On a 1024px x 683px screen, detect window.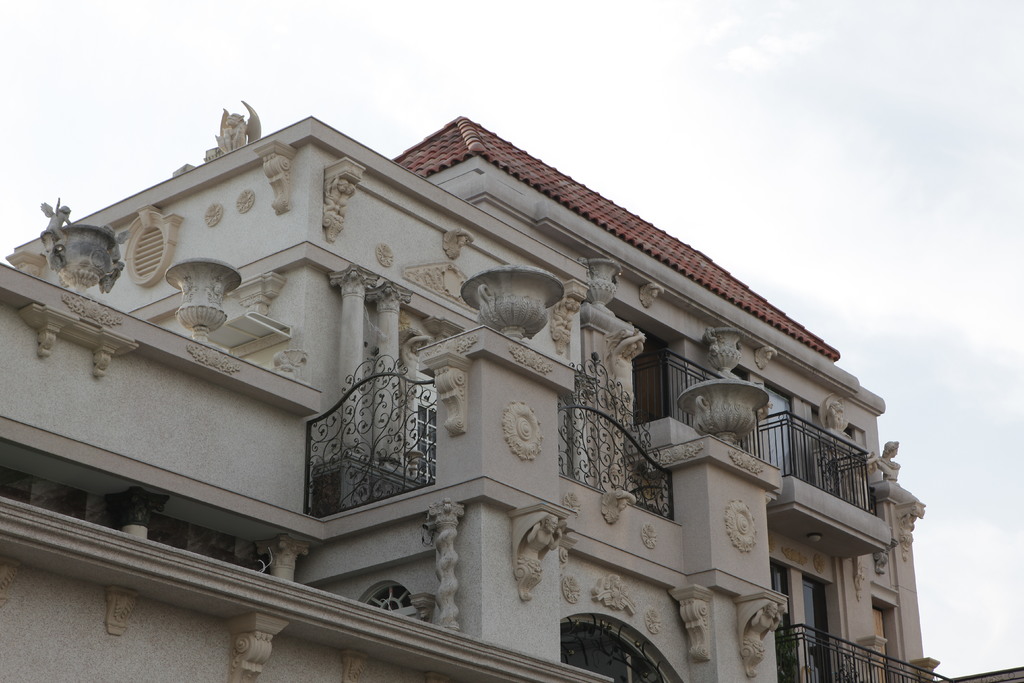
x1=363, y1=586, x2=413, y2=614.
